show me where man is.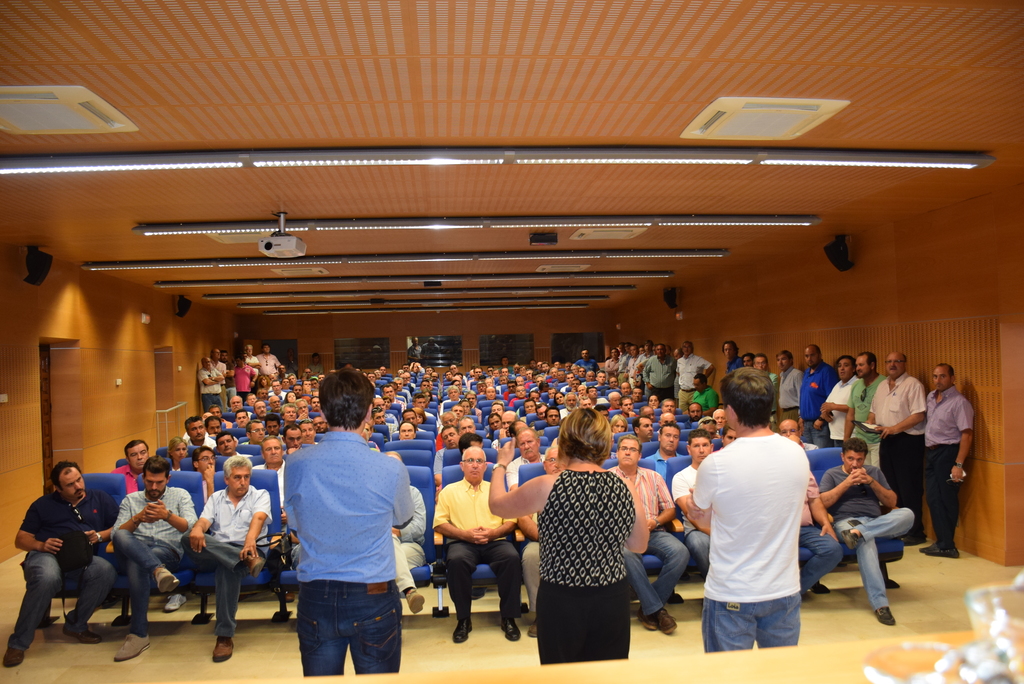
man is at x1=610 y1=391 x2=623 y2=413.
